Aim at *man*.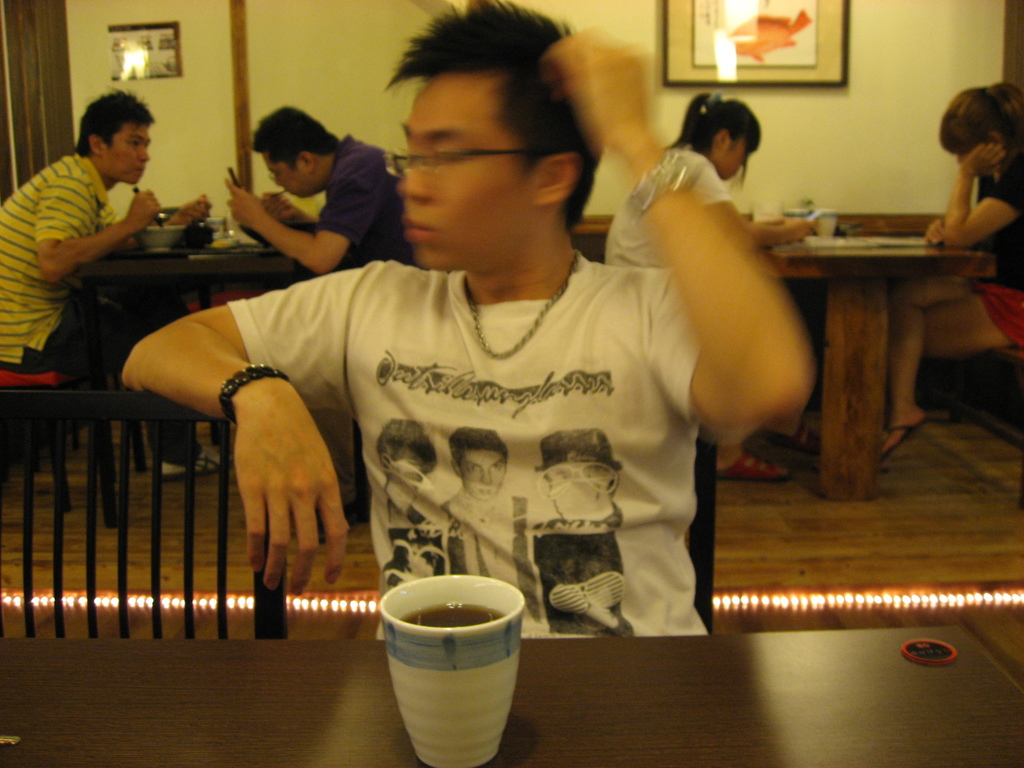
Aimed at pyautogui.locateOnScreen(106, 58, 831, 658).
